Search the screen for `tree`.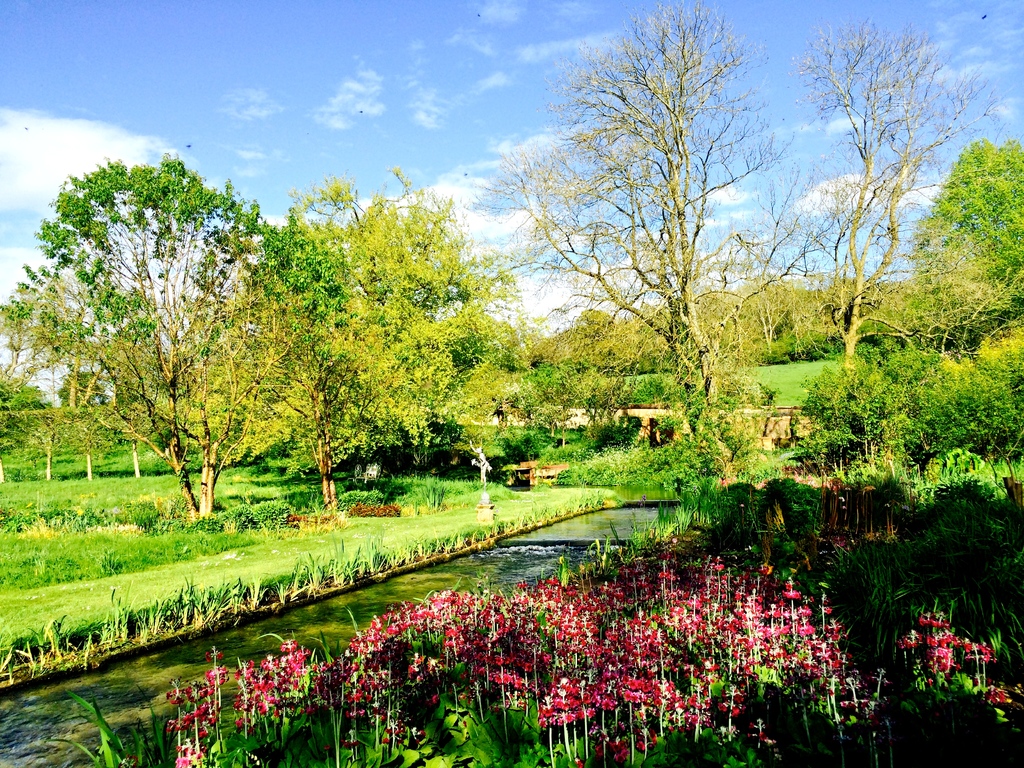
Found at 475, 0, 843, 454.
